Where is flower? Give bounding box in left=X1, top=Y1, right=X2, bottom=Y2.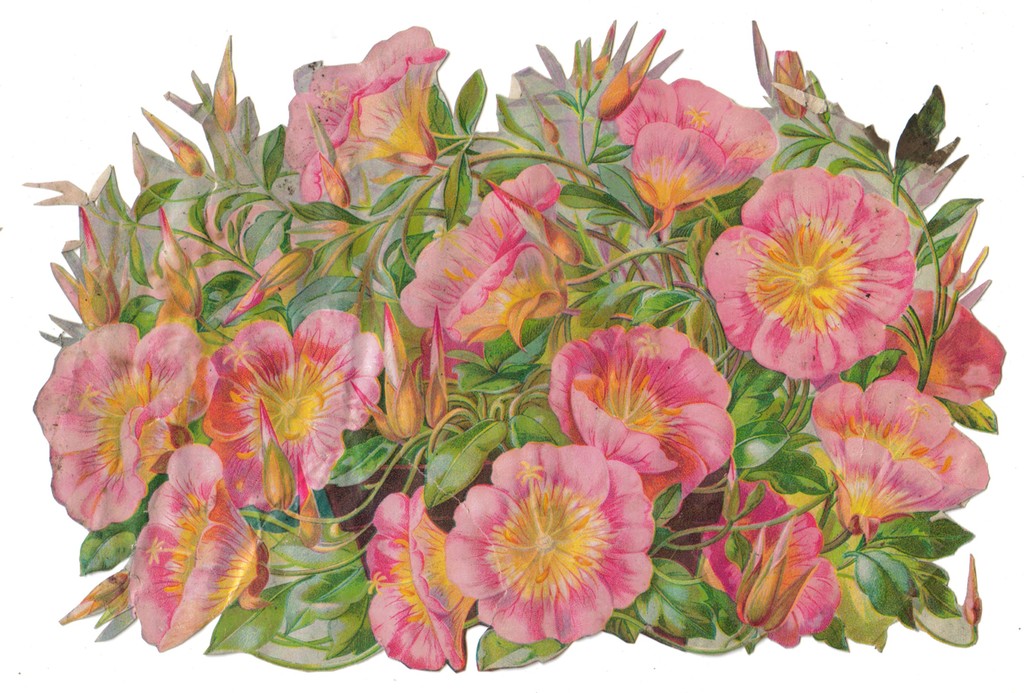
left=399, top=161, right=573, bottom=347.
